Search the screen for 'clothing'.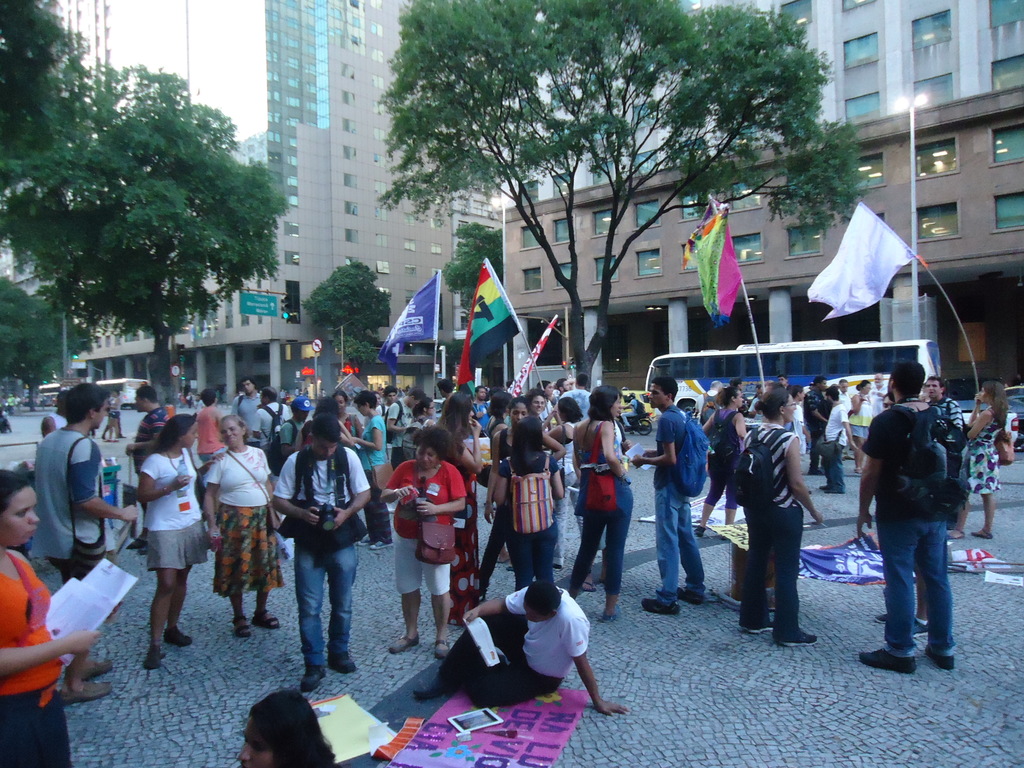
Found at (left=579, top=403, right=624, bottom=478).
